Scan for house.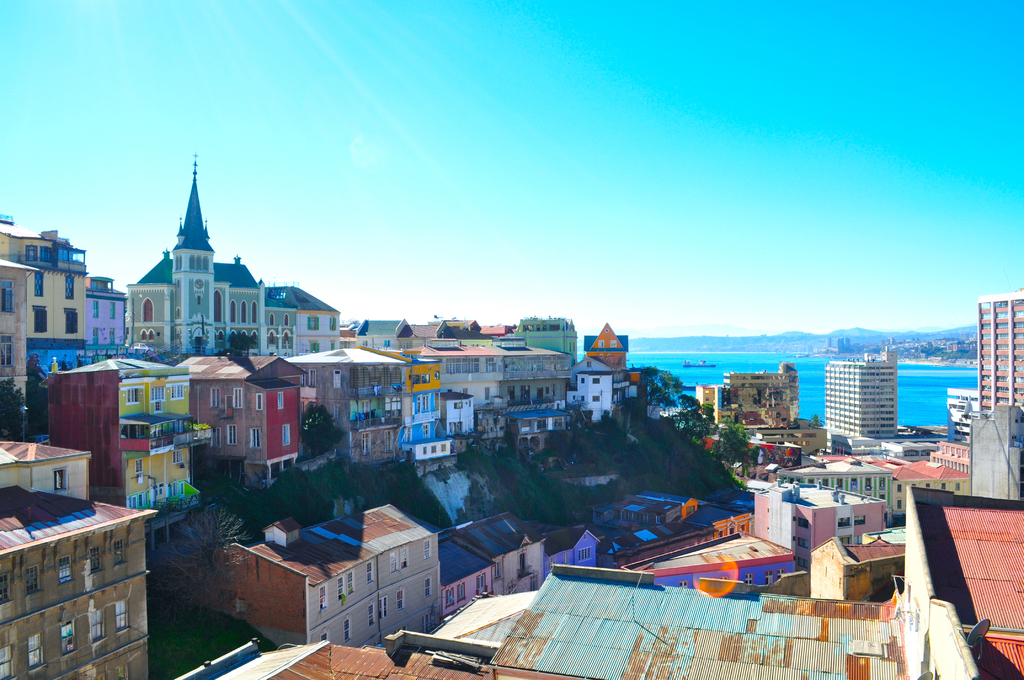
Scan result: [975, 294, 1023, 440].
